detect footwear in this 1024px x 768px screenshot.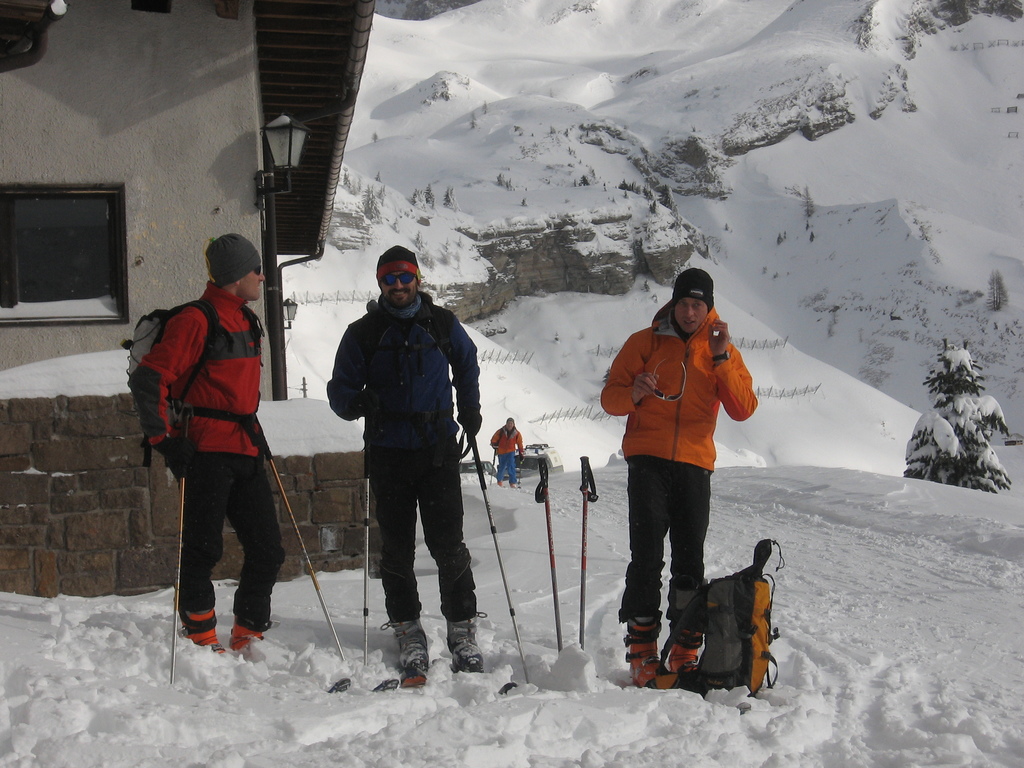
Detection: detection(663, 611, 714, 676).
